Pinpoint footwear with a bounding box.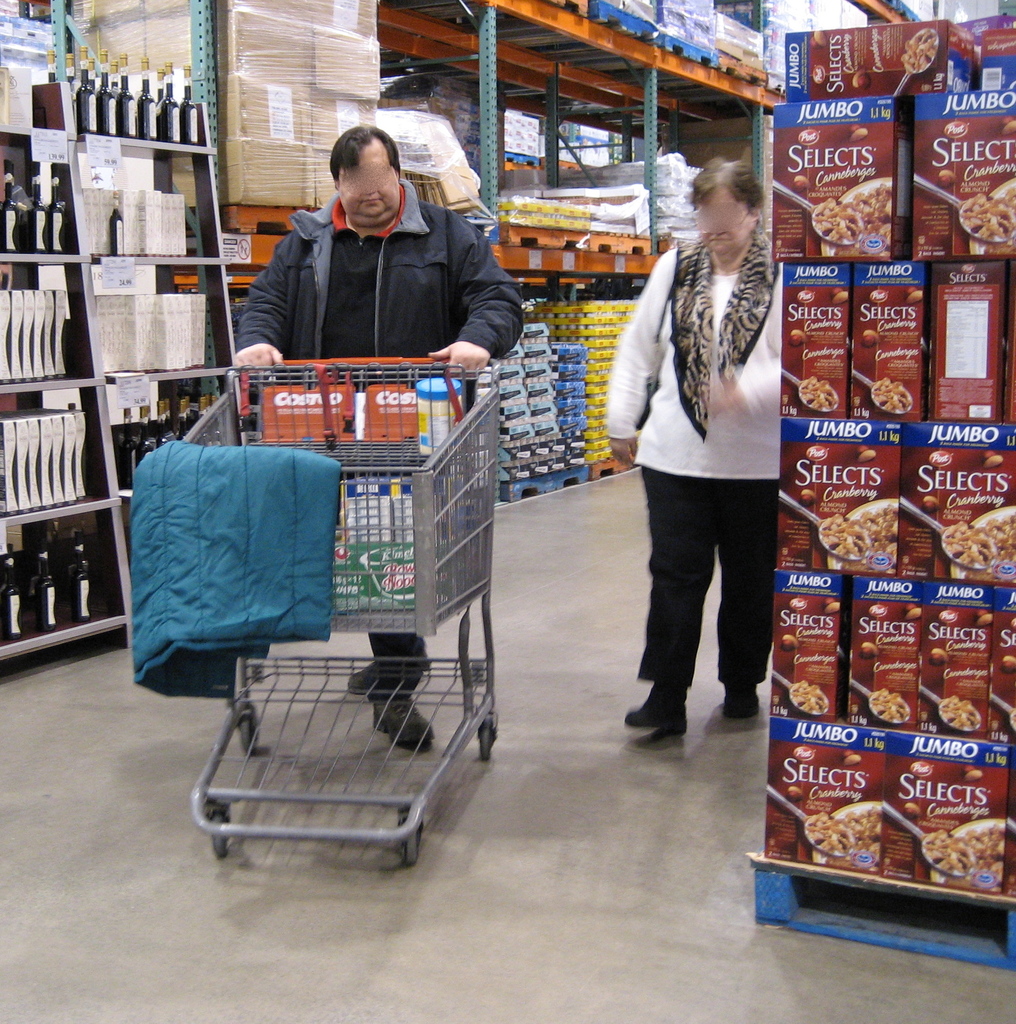
(left=350, top=643, right=431, bottom=692).
